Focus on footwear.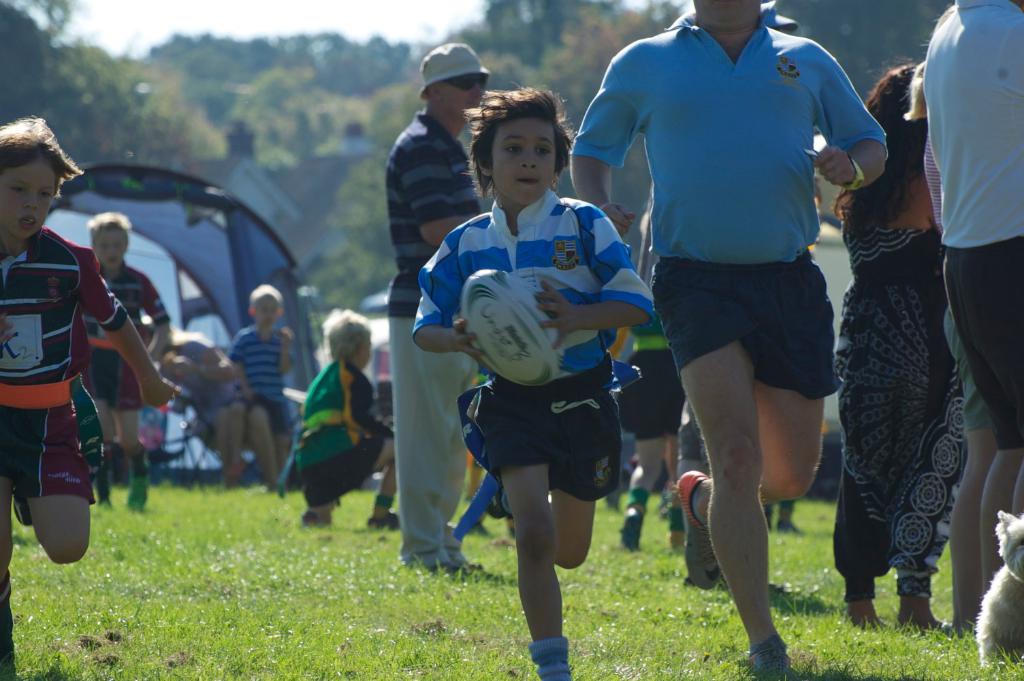
Focused at Rect(129, 475, 148, 517).
